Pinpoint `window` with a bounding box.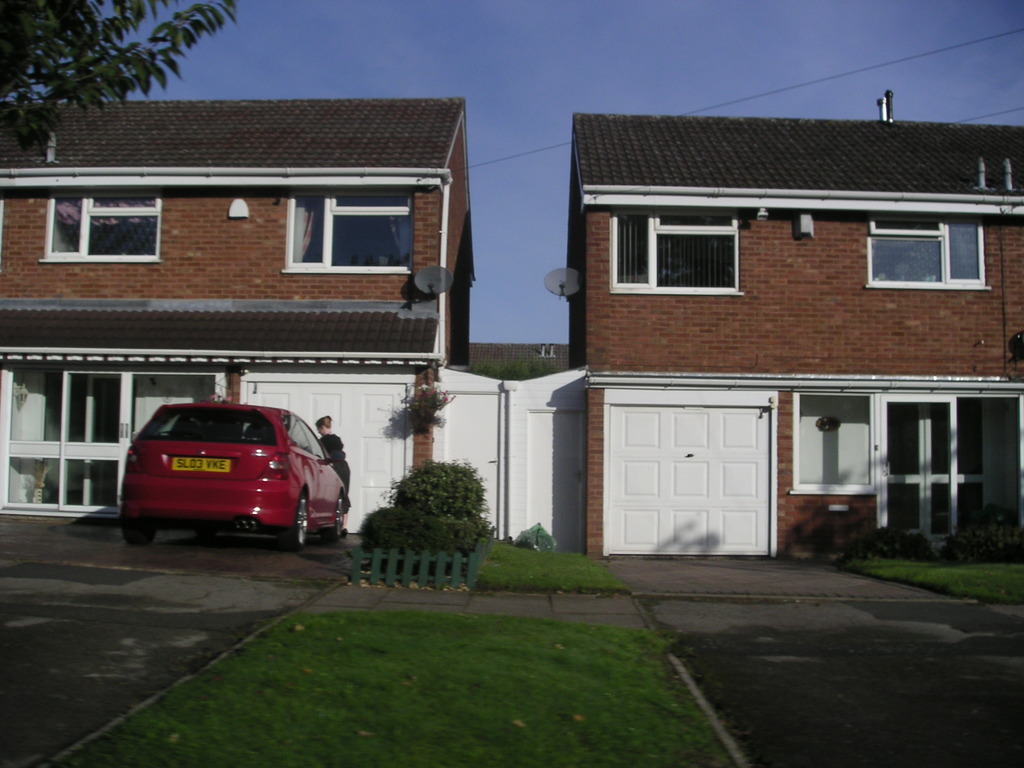
(41,192,161,269).
